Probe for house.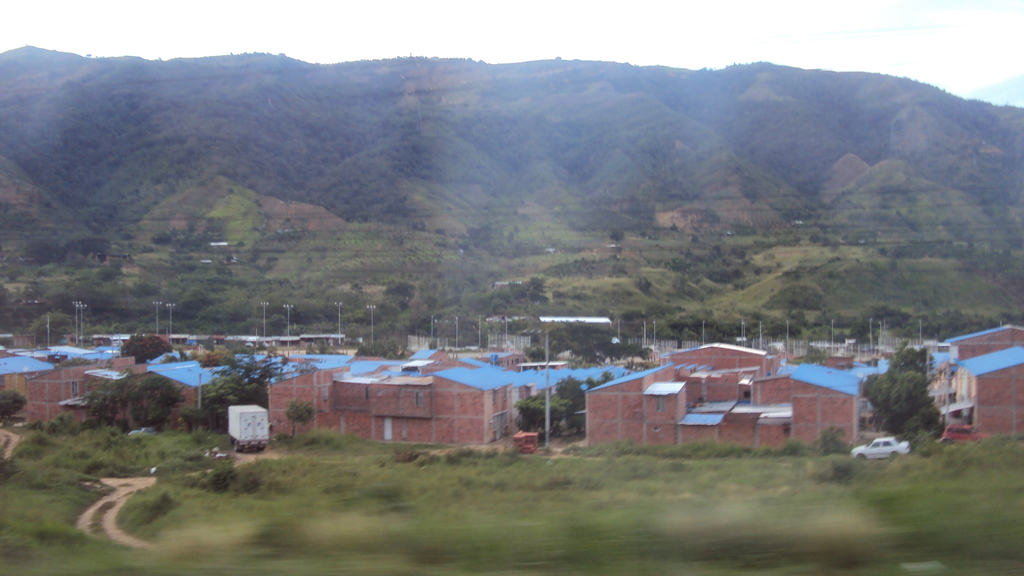
Probe result: left=748, top=342, right=814, bottom=452.
